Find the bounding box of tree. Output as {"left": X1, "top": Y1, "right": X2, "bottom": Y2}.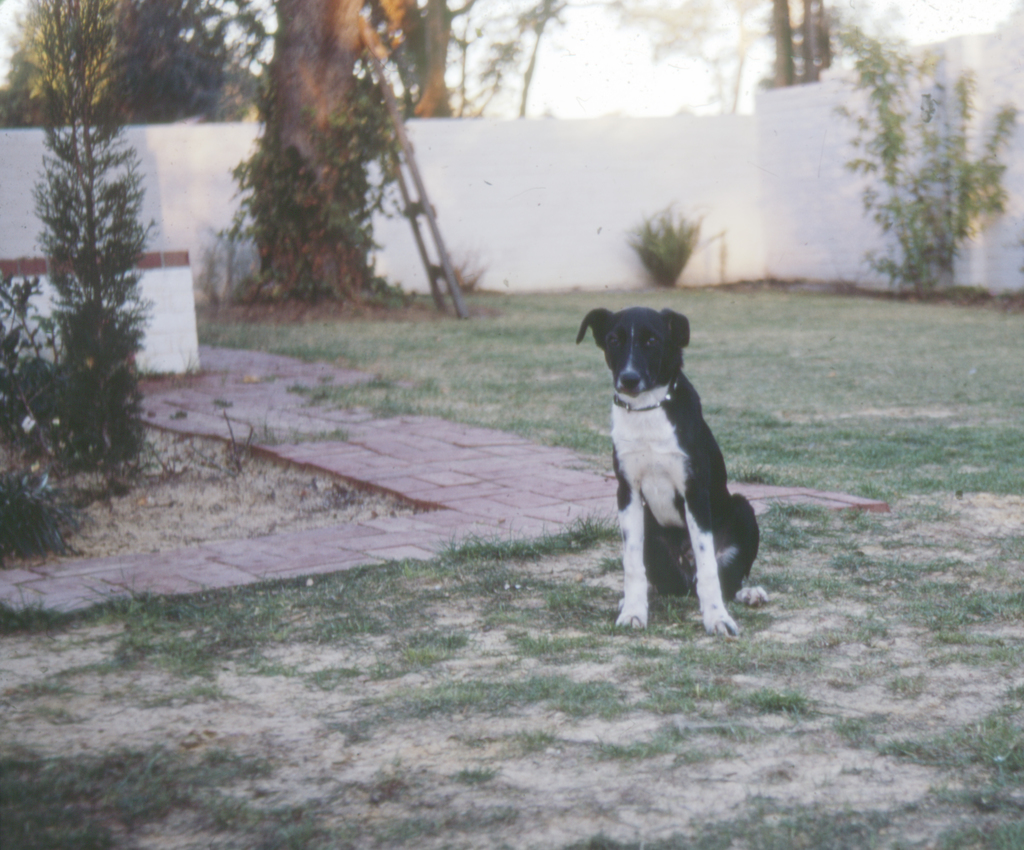
{"left": 618, "top": 0, "right": 763, "bottom": 117}.
